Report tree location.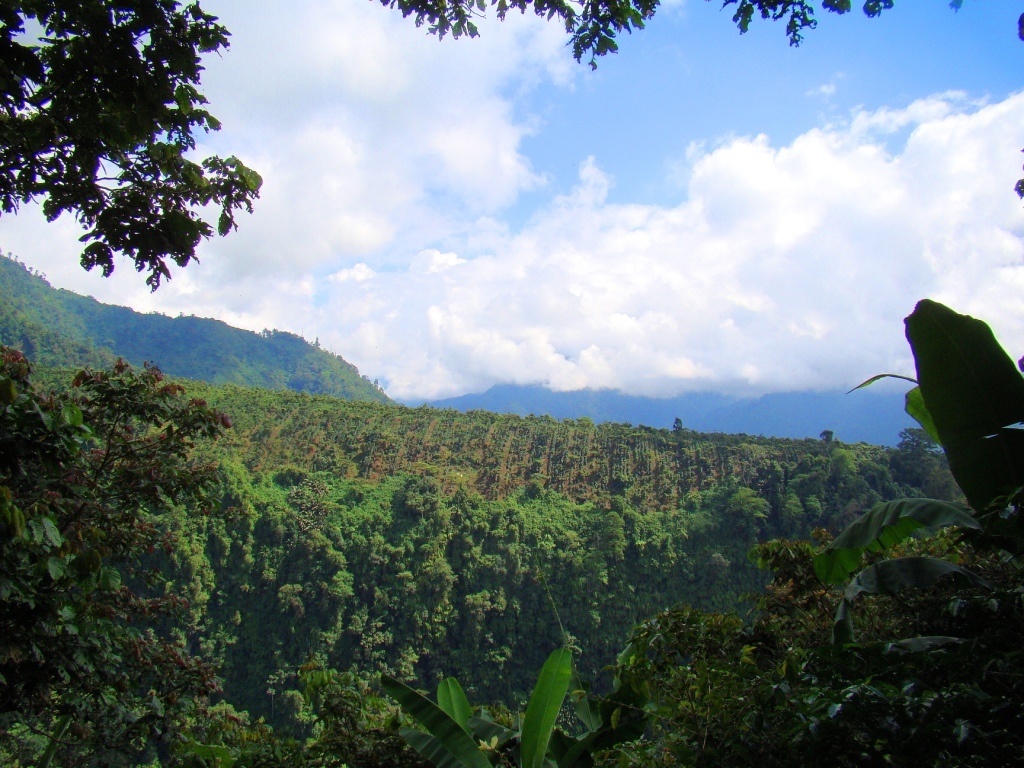
Report: (366, 0, 1023, 209).
